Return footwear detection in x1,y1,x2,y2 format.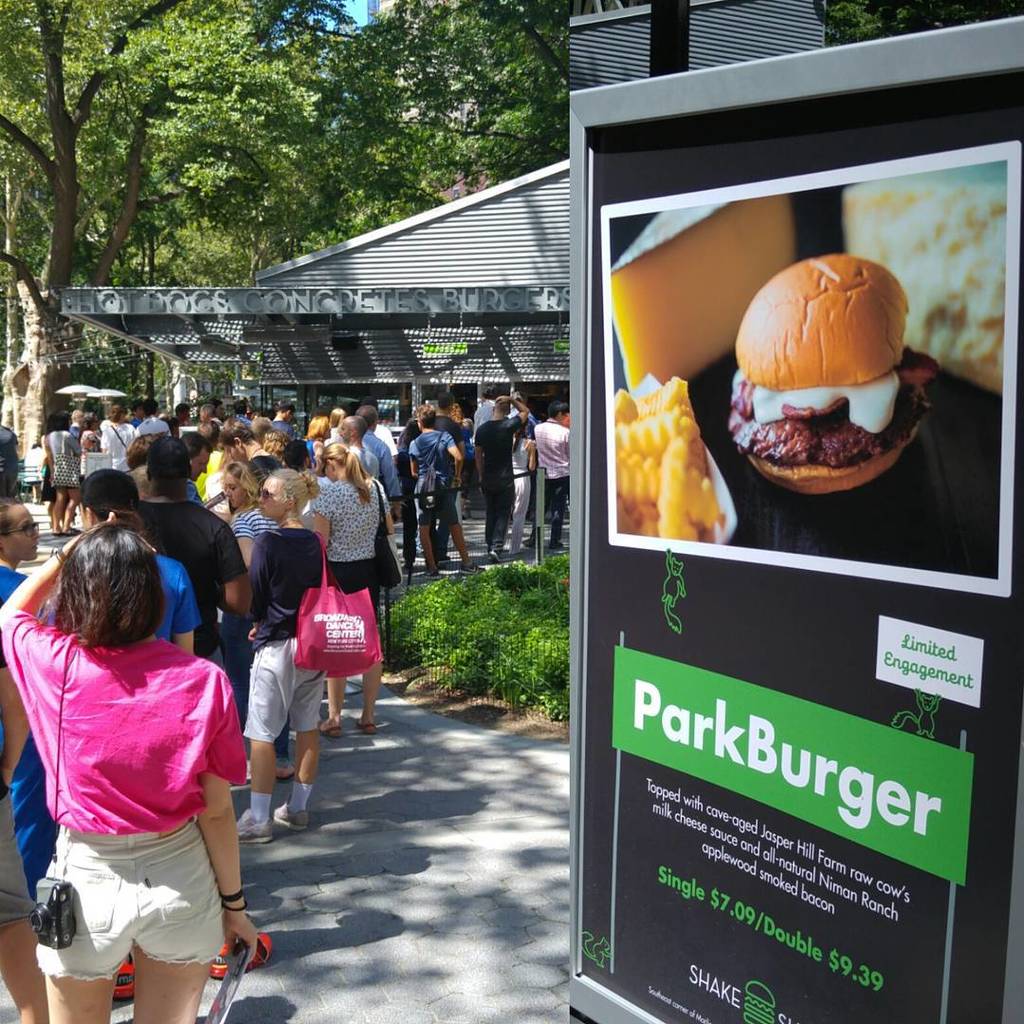
276,803,310,828.
